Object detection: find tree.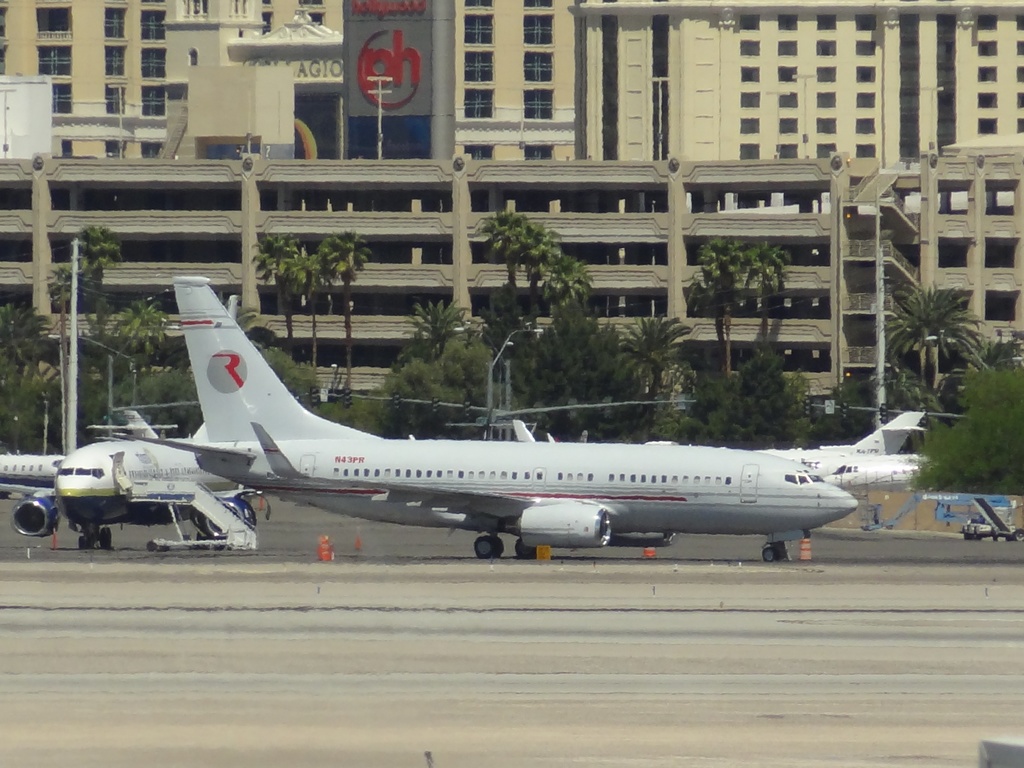
region(616, 318, 682, 410).
